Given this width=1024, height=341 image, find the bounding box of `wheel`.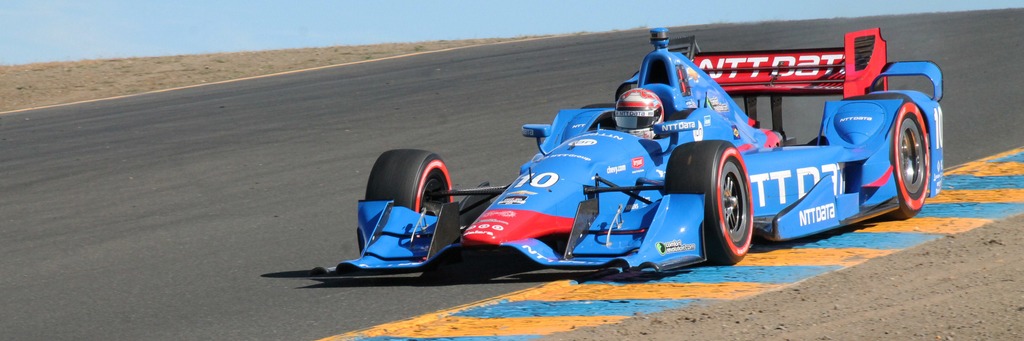
(x1=660, y1=155, x2=758, y2=269).
